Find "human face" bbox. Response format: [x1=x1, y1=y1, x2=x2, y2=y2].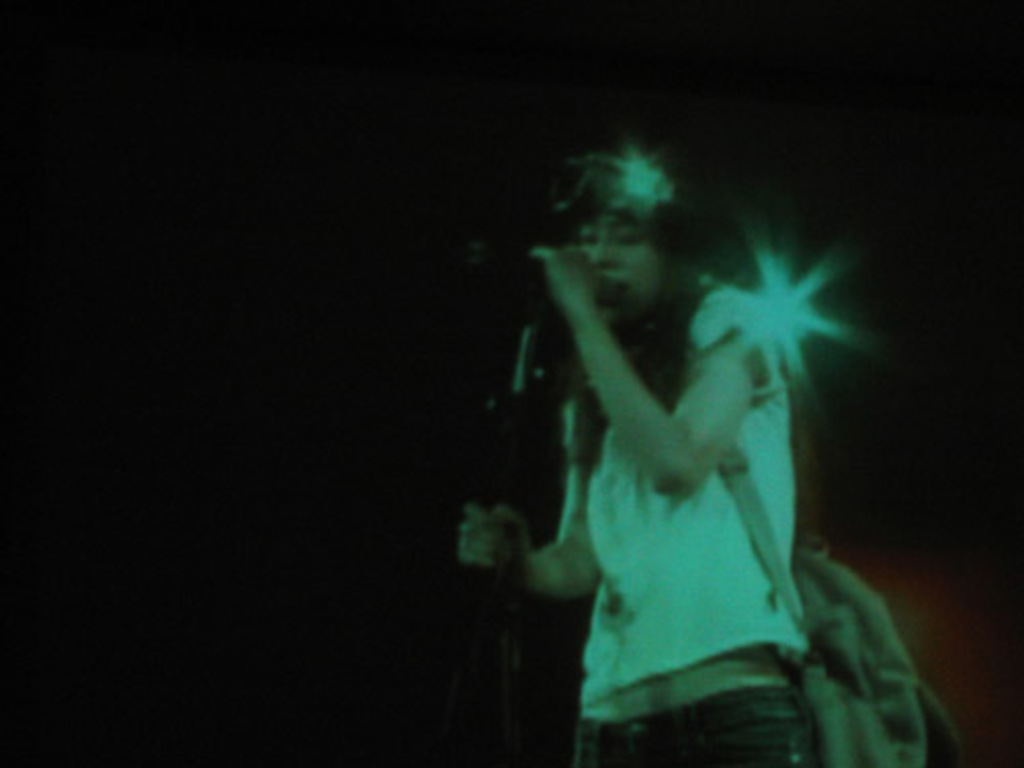
[x1=578, y1=213, x2=674, y2=324].
